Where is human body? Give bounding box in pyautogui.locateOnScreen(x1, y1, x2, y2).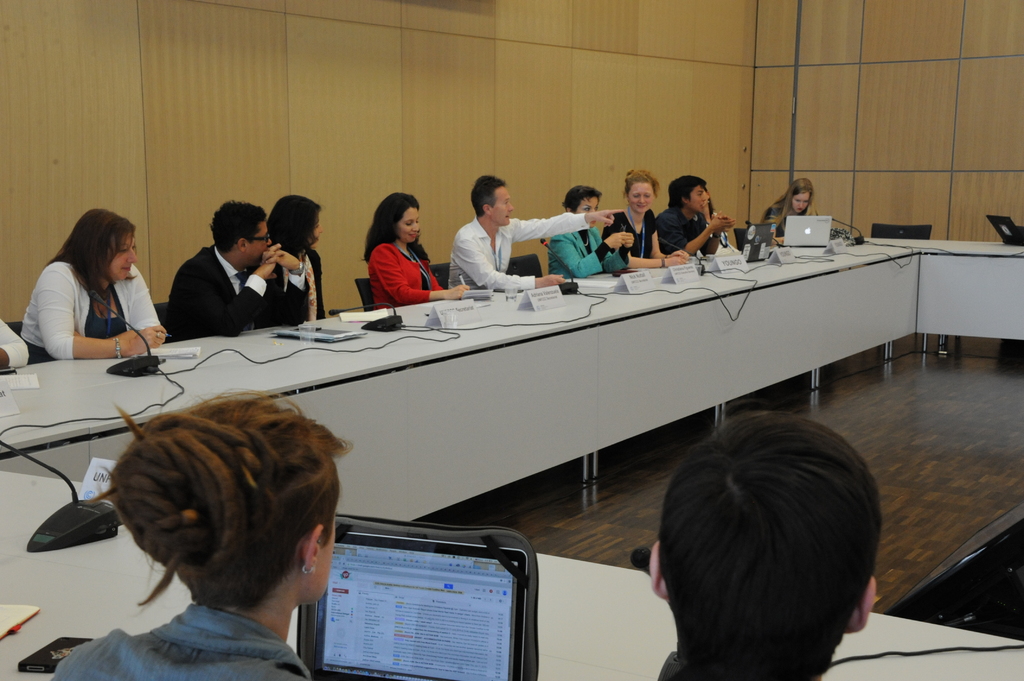
pyautogui.locateOnScreen(651, 413, 874, 680).
